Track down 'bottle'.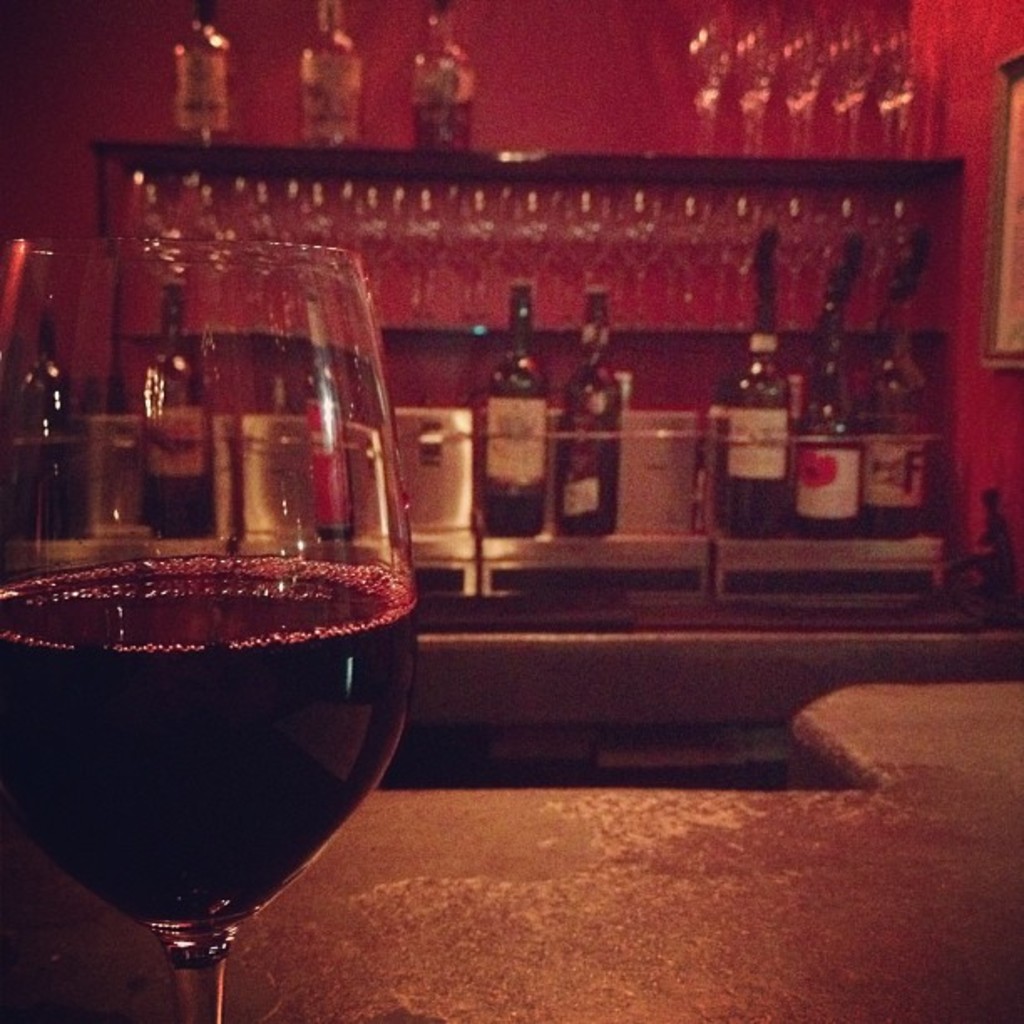
Tracked to bbox=[418, 2, 474, 157].
